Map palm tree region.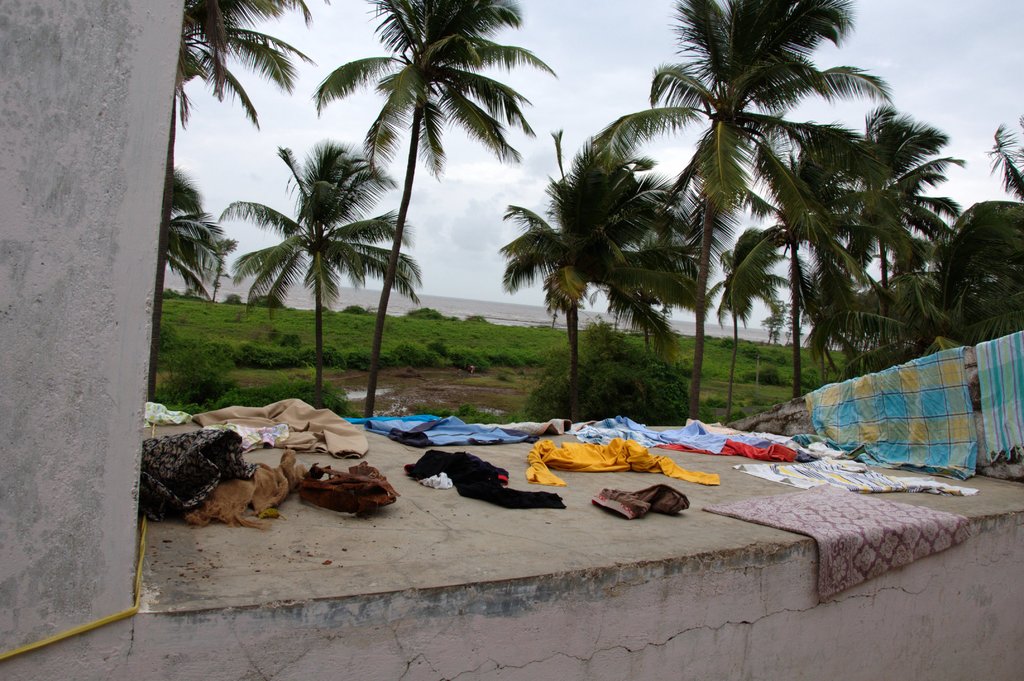
Mapped to bbox=(164, 147, 241, 314).
